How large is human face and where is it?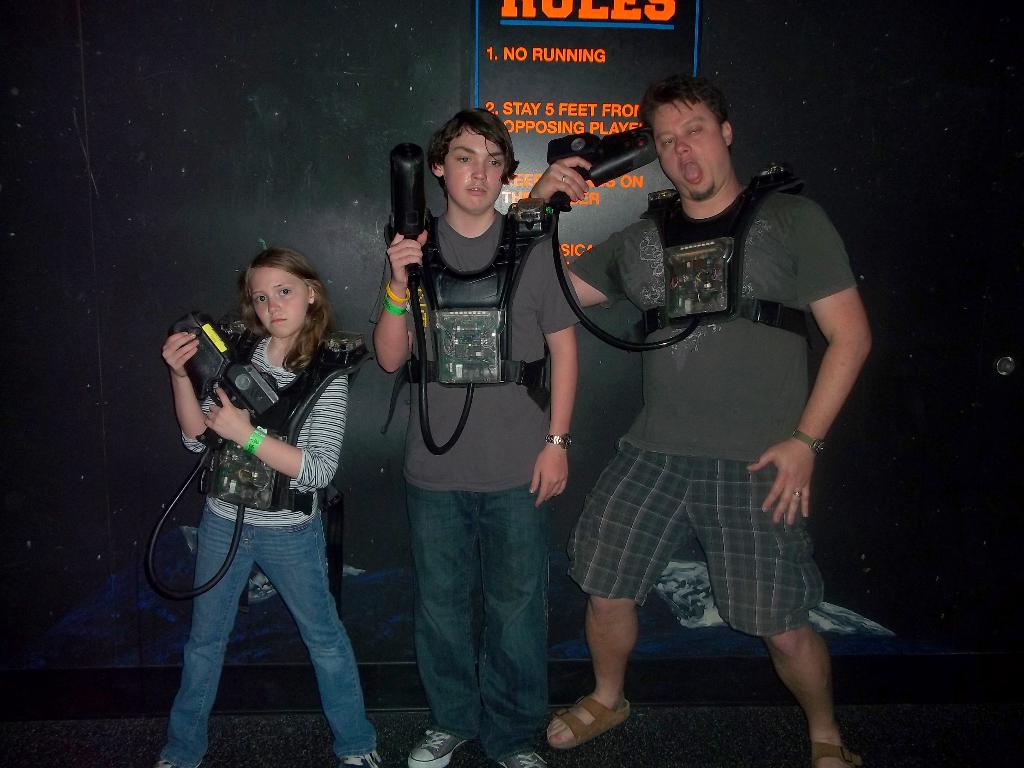
Bounding box: 445,128,505,212.
